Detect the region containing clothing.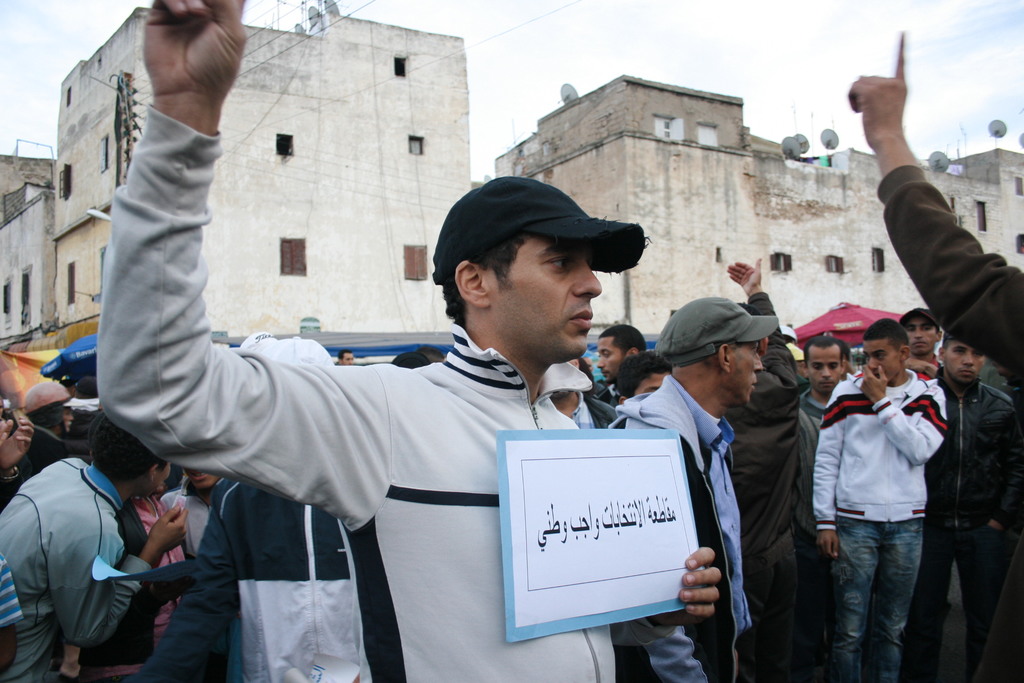
pyautogui.locateOnScreen(721, 275, 822, 682).
